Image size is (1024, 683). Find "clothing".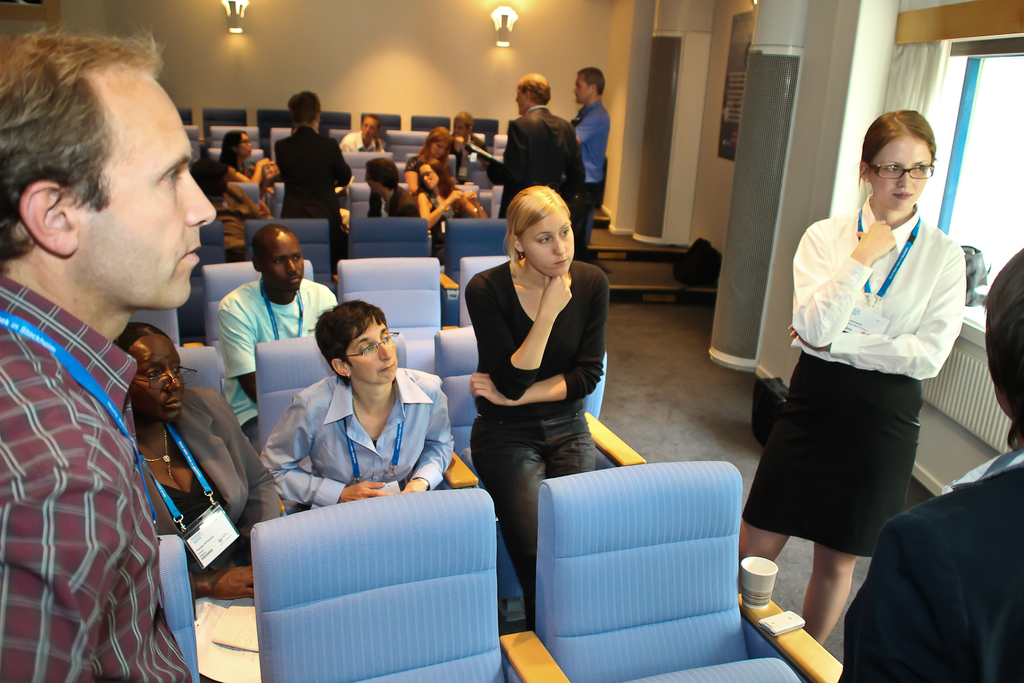
<box>742,192,969,560</box>.
